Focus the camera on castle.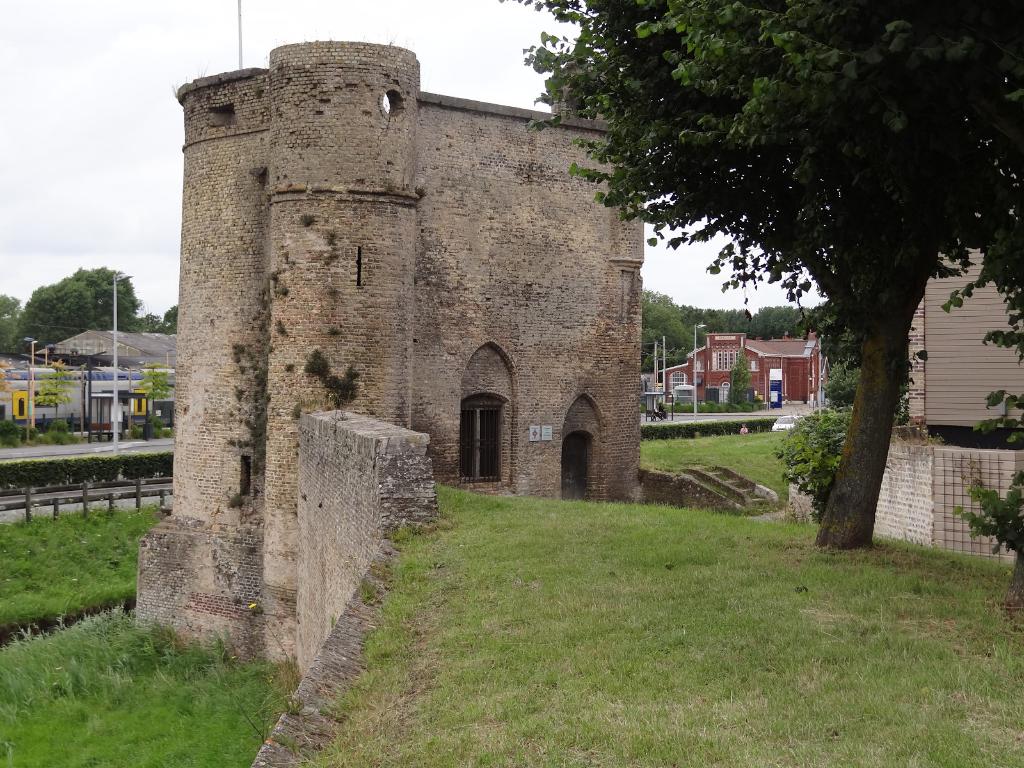
Focus region: 138/0/682/616.
